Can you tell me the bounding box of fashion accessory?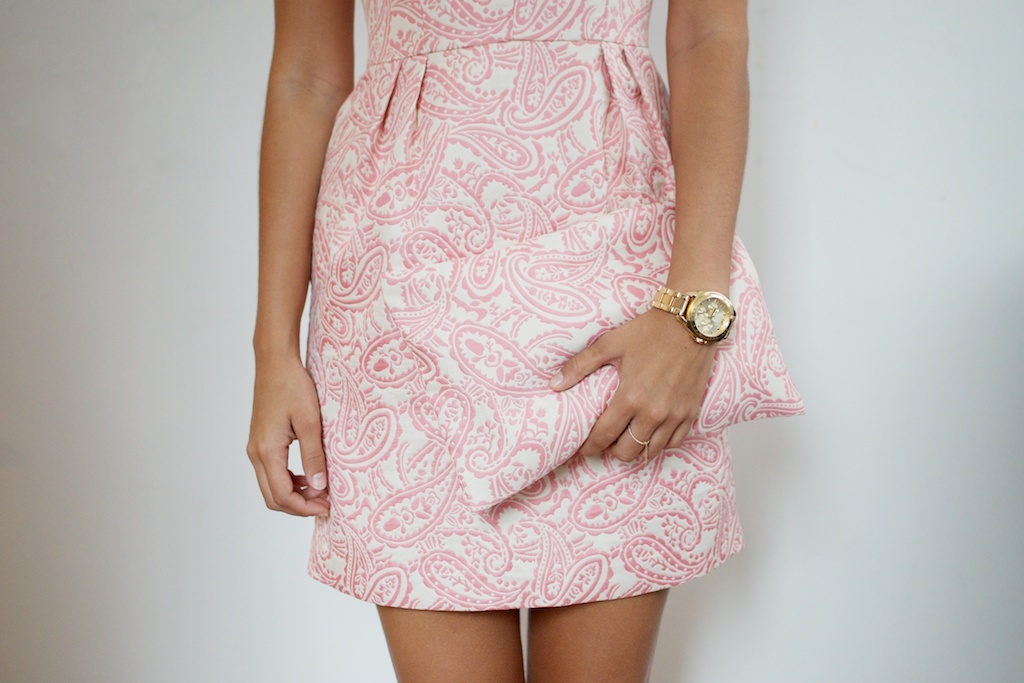
650:286:736:346.
